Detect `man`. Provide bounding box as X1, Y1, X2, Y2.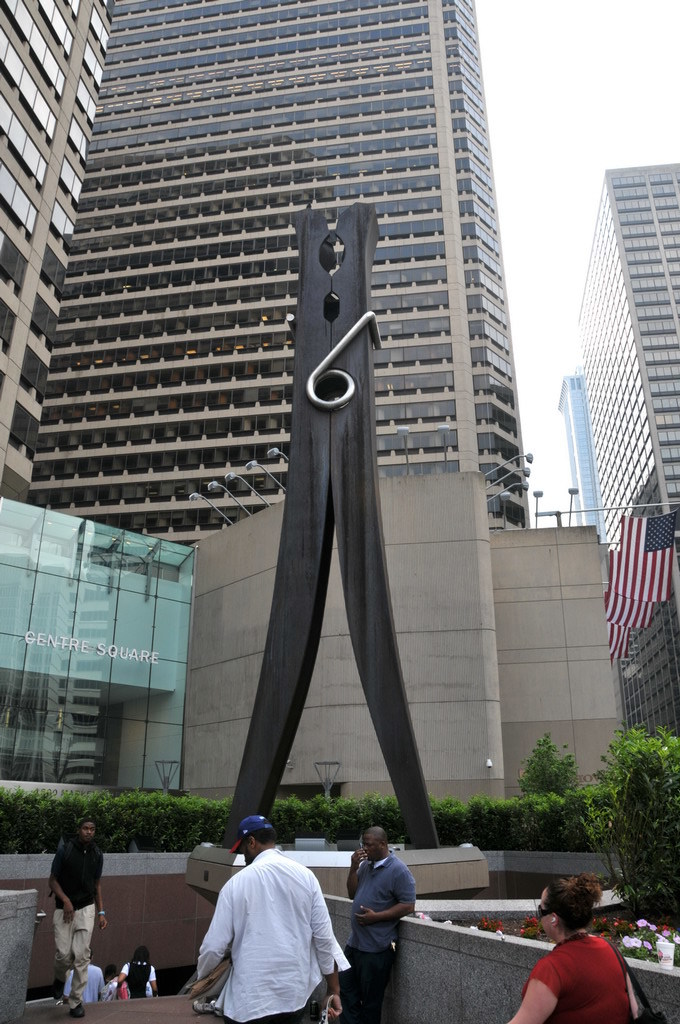
346, 822, 424, 1020.
